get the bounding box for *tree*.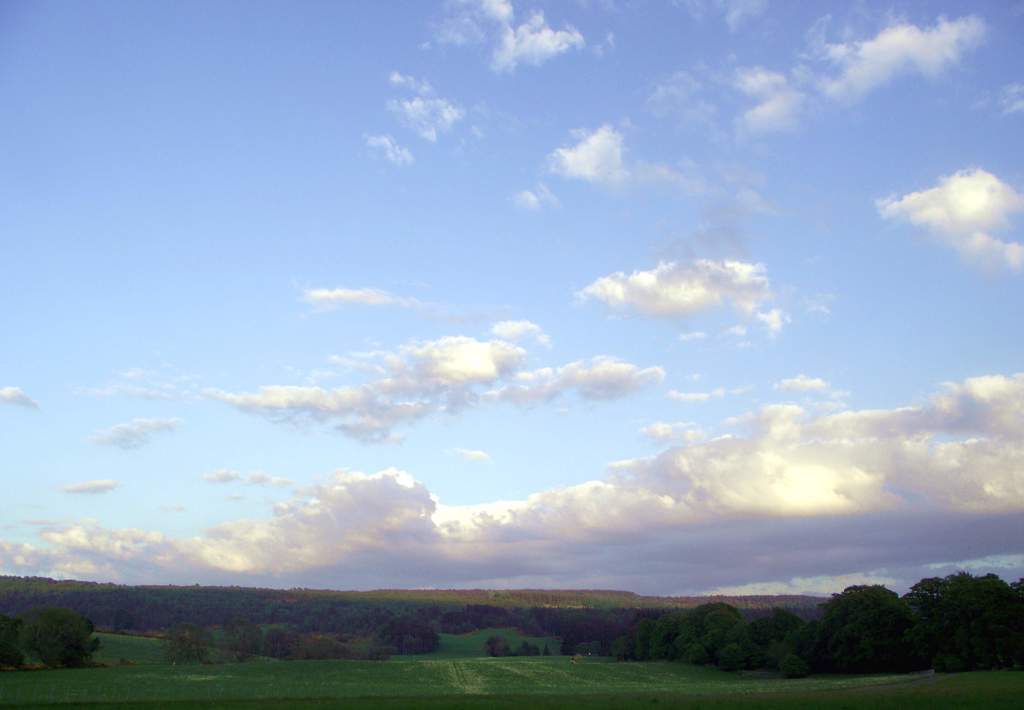
(x1=164, y1=618, x2=216, y2=663).
